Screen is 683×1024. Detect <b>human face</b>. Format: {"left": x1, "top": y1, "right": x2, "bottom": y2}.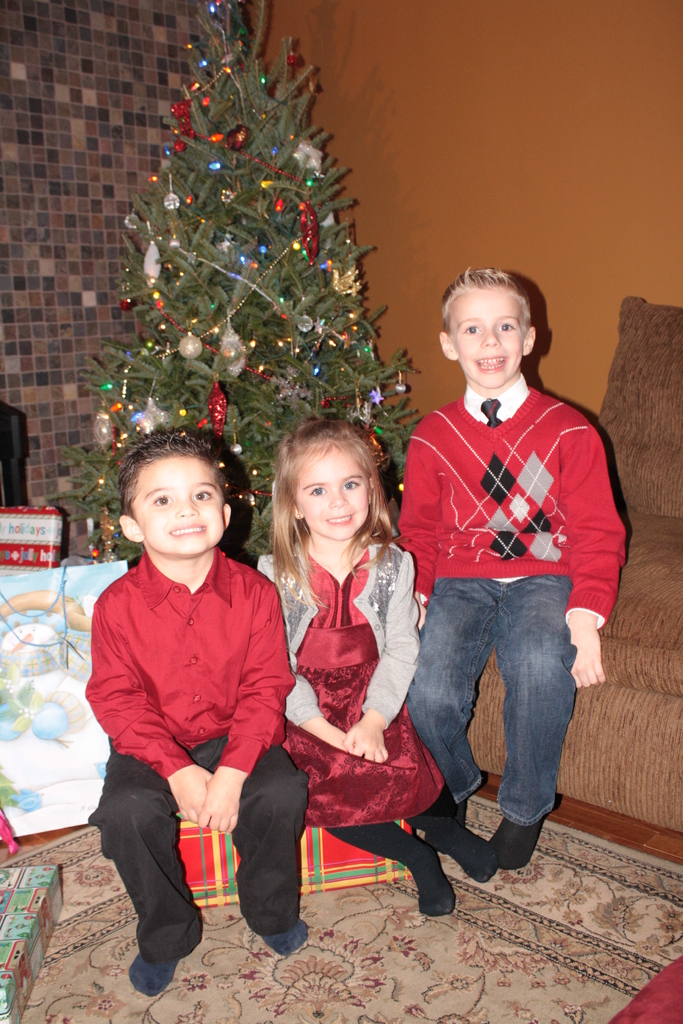
{"left": 452, "top": 287, "right": 524, "bottom": 392}.
